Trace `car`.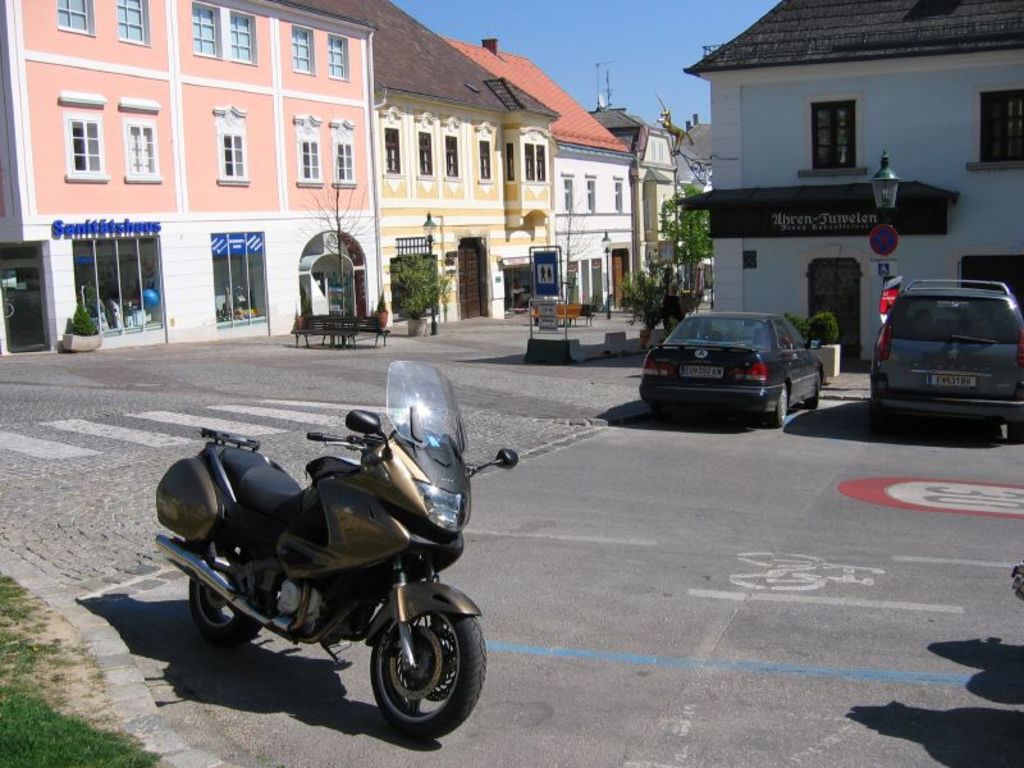
Traced to {"x1": 872, "y1": 278, "x2": 1023, "y2": 424}.
